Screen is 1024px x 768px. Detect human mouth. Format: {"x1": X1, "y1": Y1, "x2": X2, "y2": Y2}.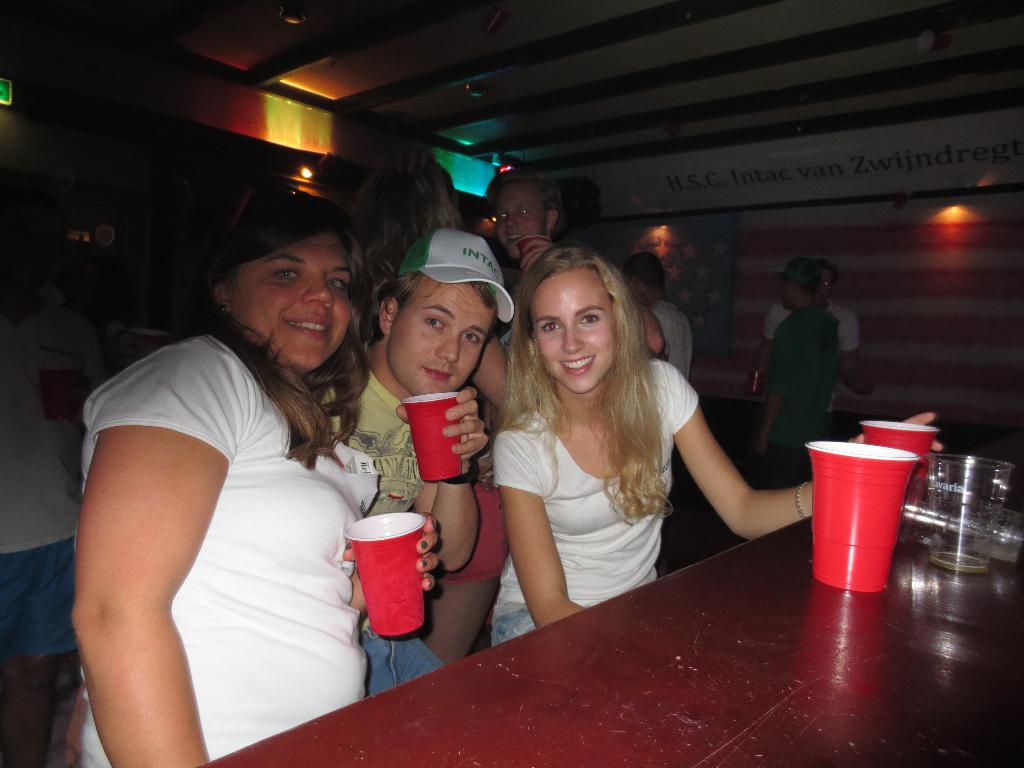
{"x1": 420, "y1": 367, "x2": 456, "y2": 383}.
